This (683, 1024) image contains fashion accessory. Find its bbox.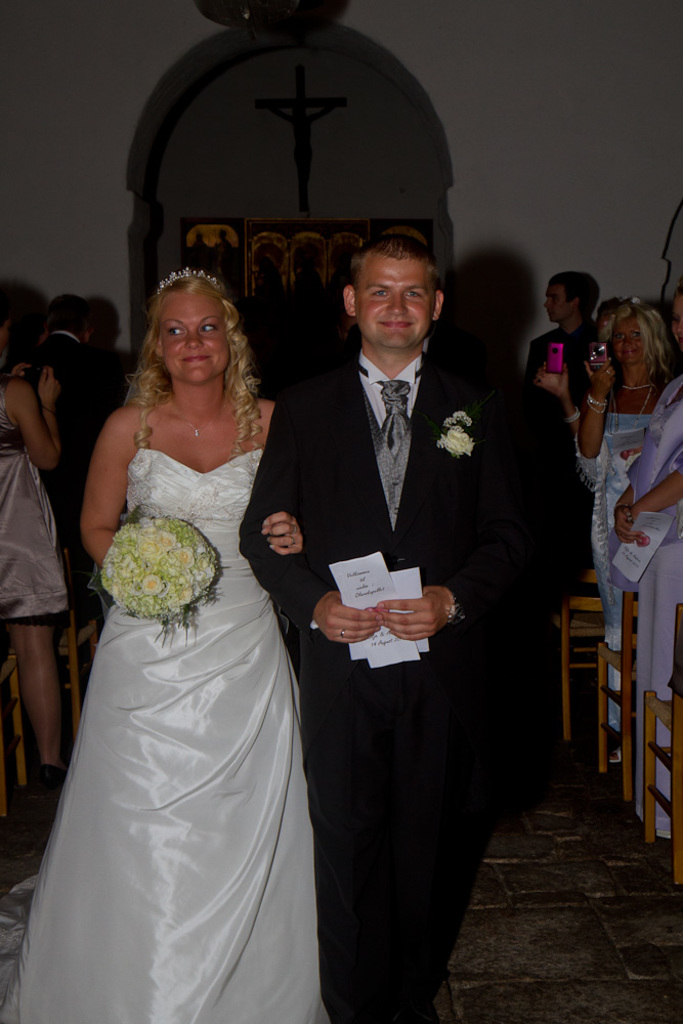
[615,389,651,446].
